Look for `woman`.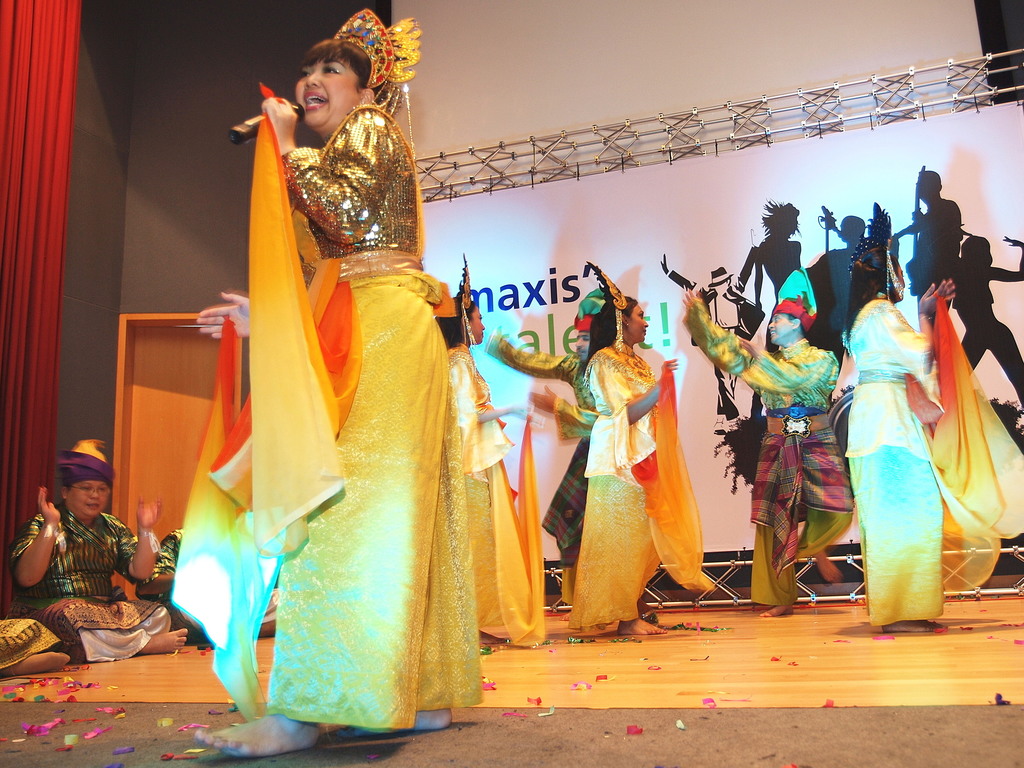
Found: bbox=(843, 227, 1023, 631).
